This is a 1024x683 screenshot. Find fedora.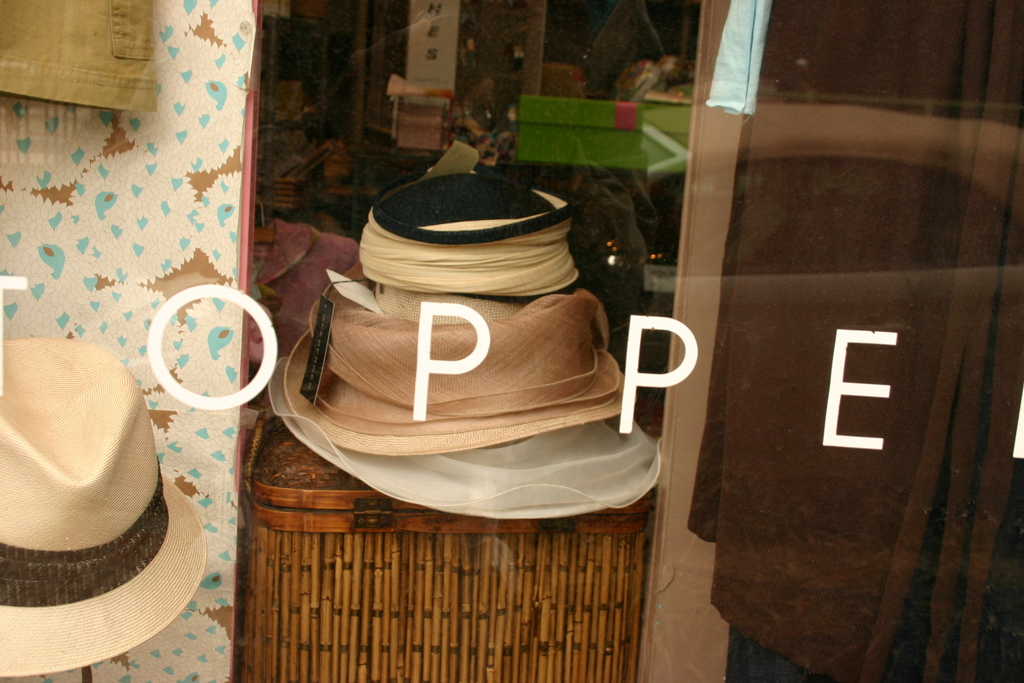
Bounding box: 0/339/205/674.
